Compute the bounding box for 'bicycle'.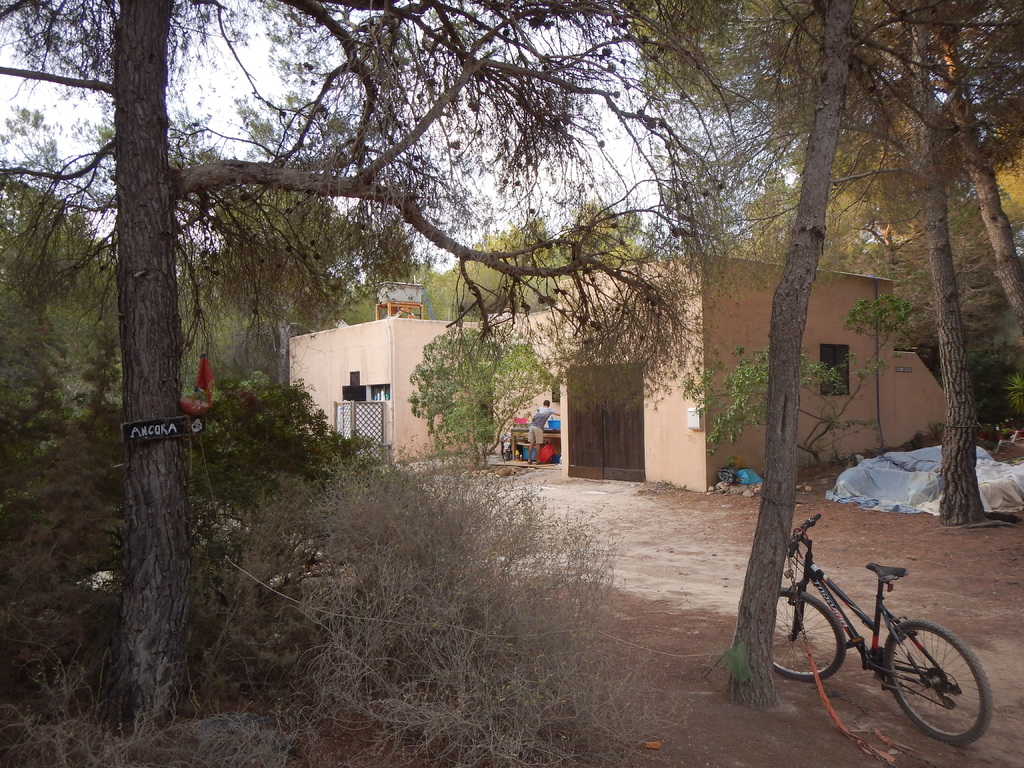
detection(778, 513, 995, 741).
